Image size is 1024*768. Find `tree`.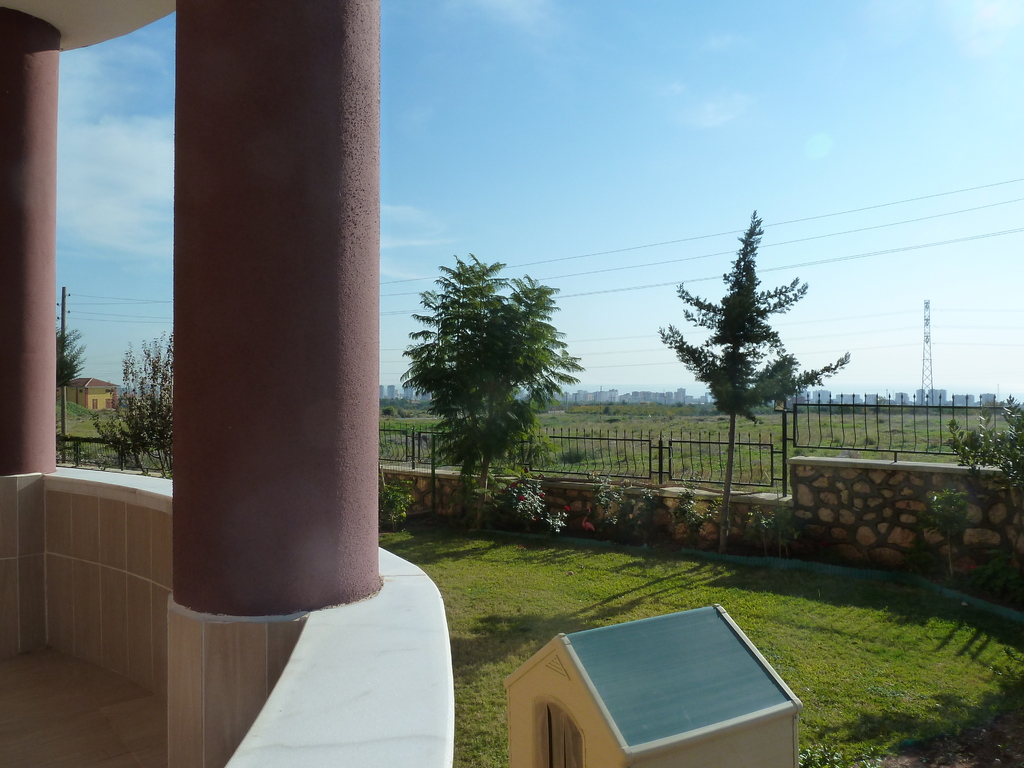
[x1=393, y1=234, x2=580, y2=536].
